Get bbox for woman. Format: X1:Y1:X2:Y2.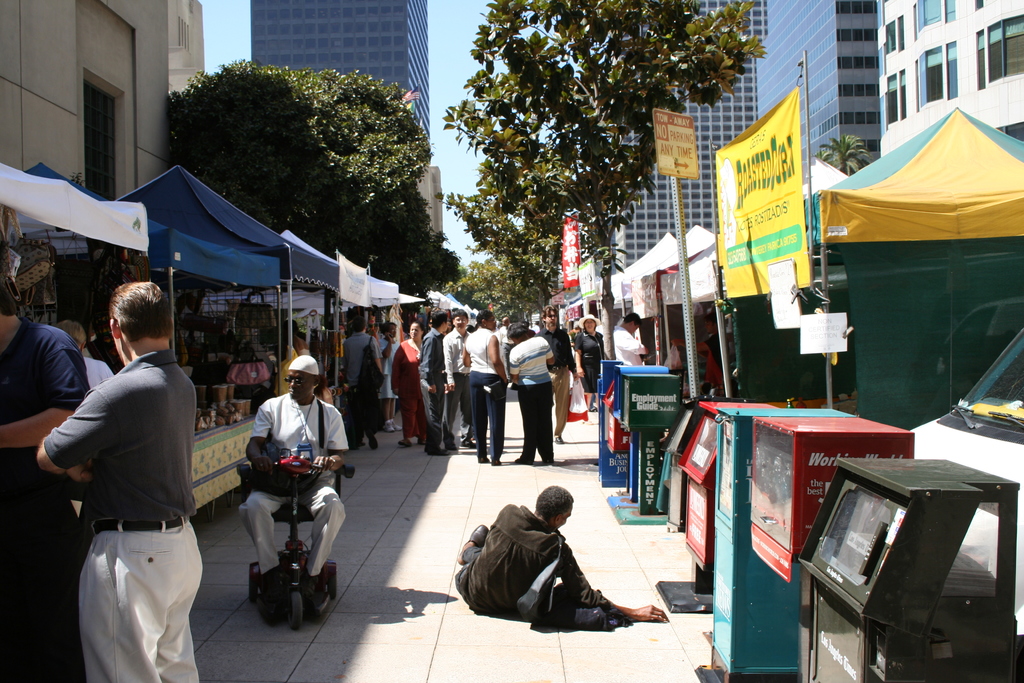
389:320:428:449.
